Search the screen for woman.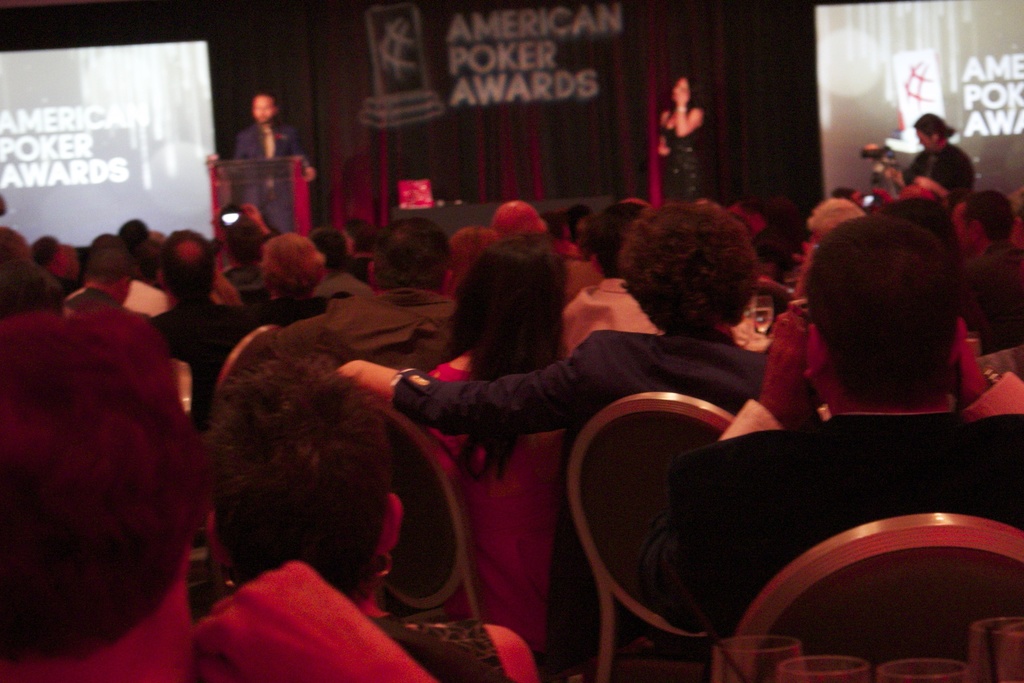
Found at l=657, t=75, r=705, b=202.
